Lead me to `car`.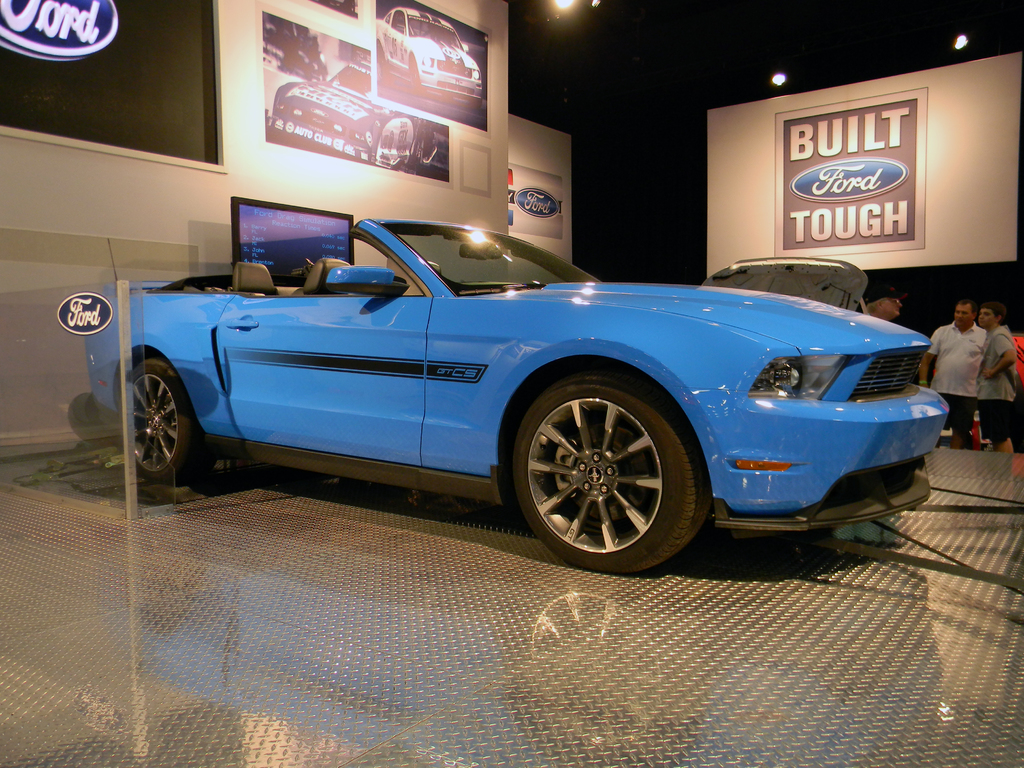
Lead to region(376, 15, 483, 106).
